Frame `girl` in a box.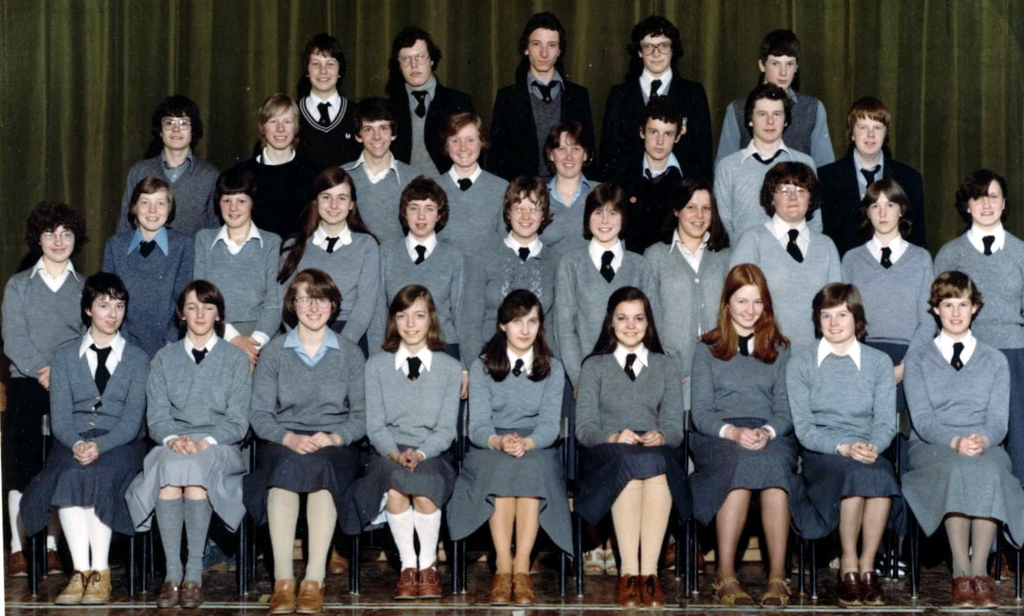
646/183/729/418.
